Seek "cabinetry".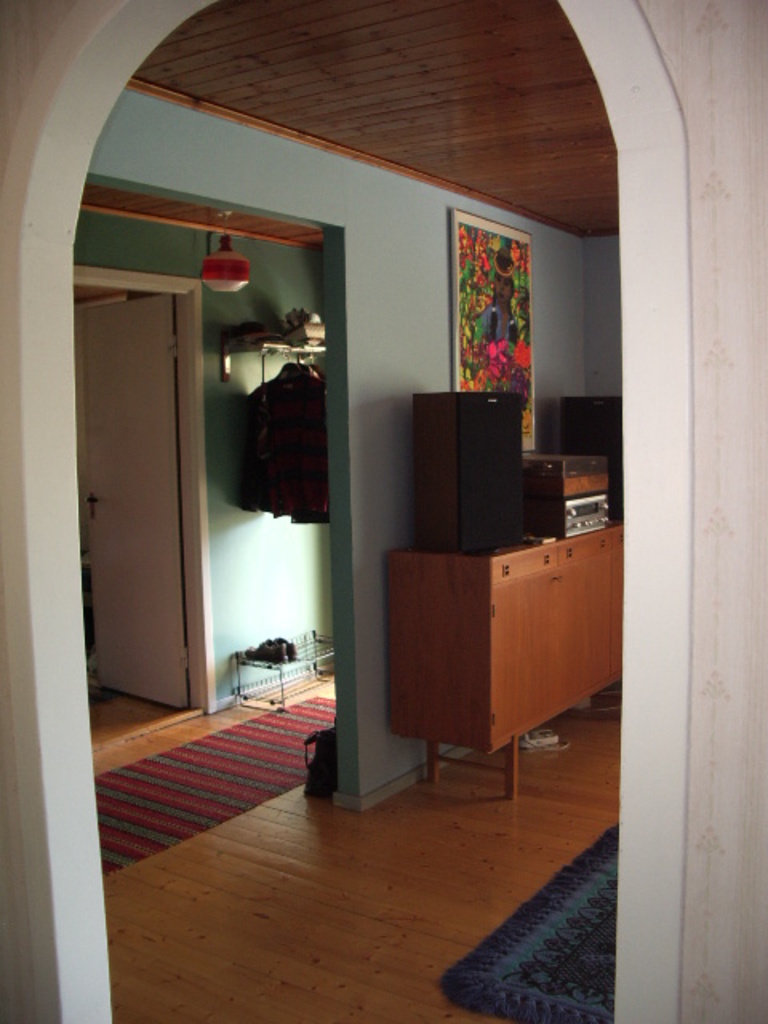
(376,523,614,750).
